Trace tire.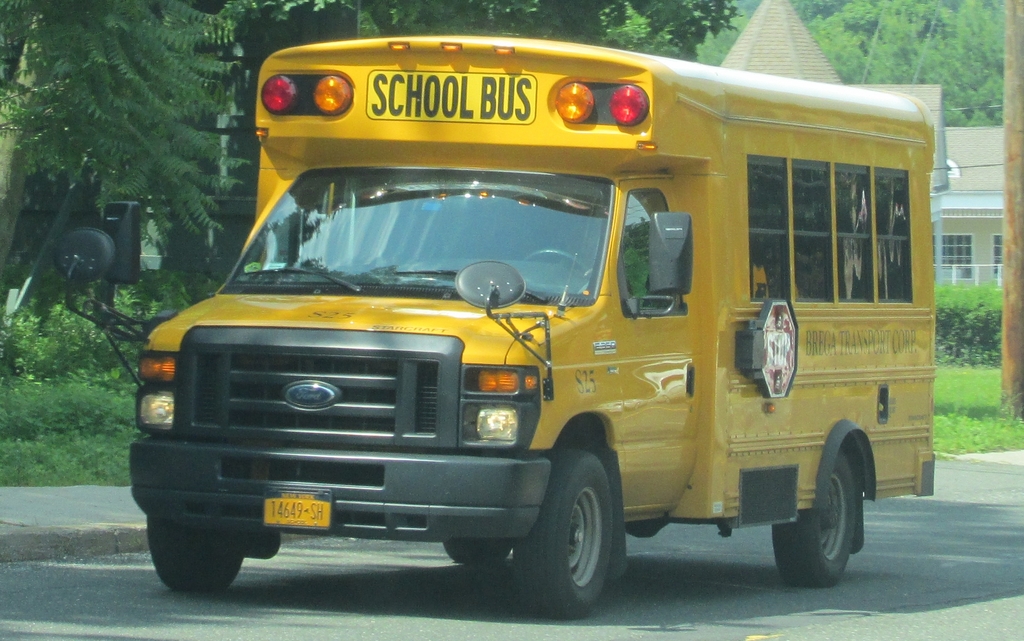
Traced to select_region(772, 446, 856, 586).
